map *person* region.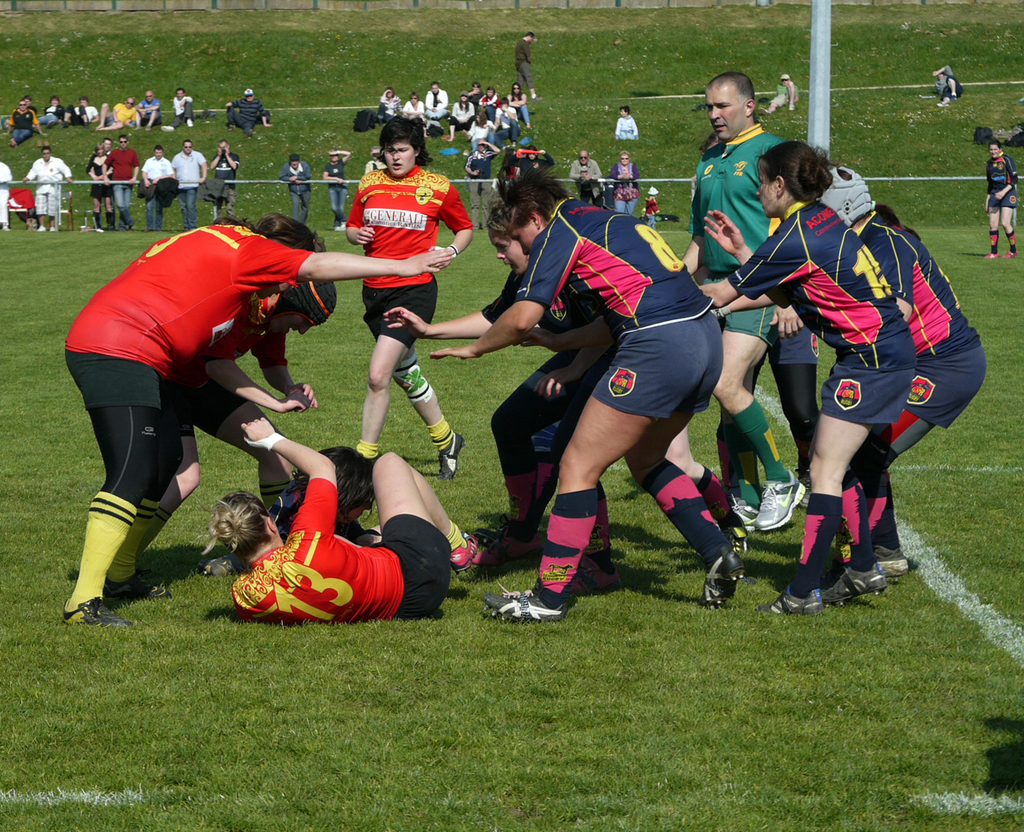
Mapped to {"x1": 706, "y1": 167, "x2": 985, "y2": 580}.
